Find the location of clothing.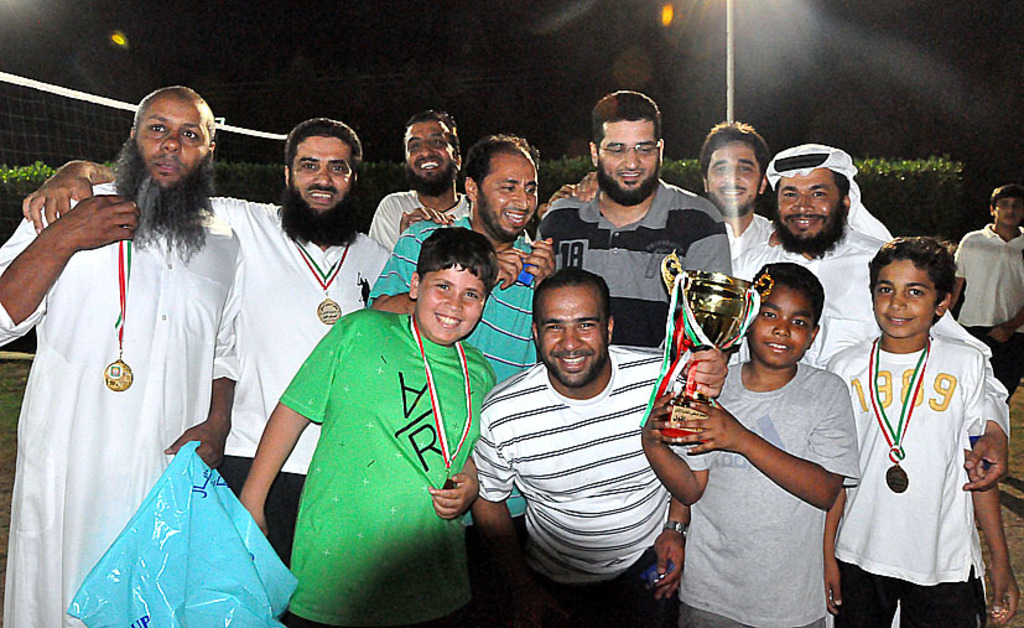
Location: [675, 359, 862, 627].
